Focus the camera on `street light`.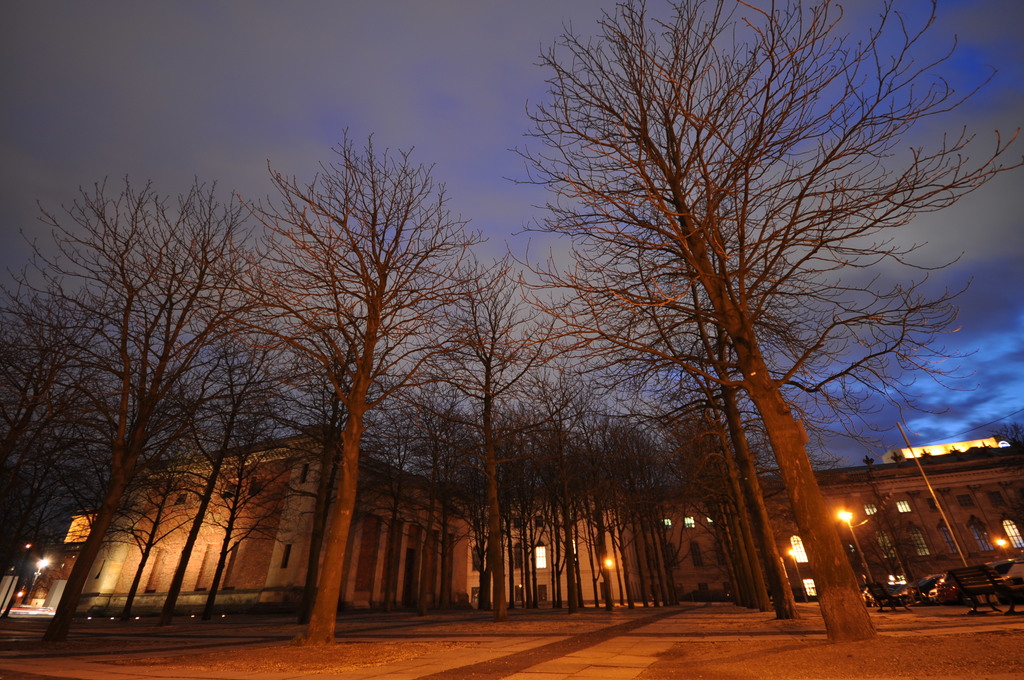
Focus region: 837 510 876 588.
